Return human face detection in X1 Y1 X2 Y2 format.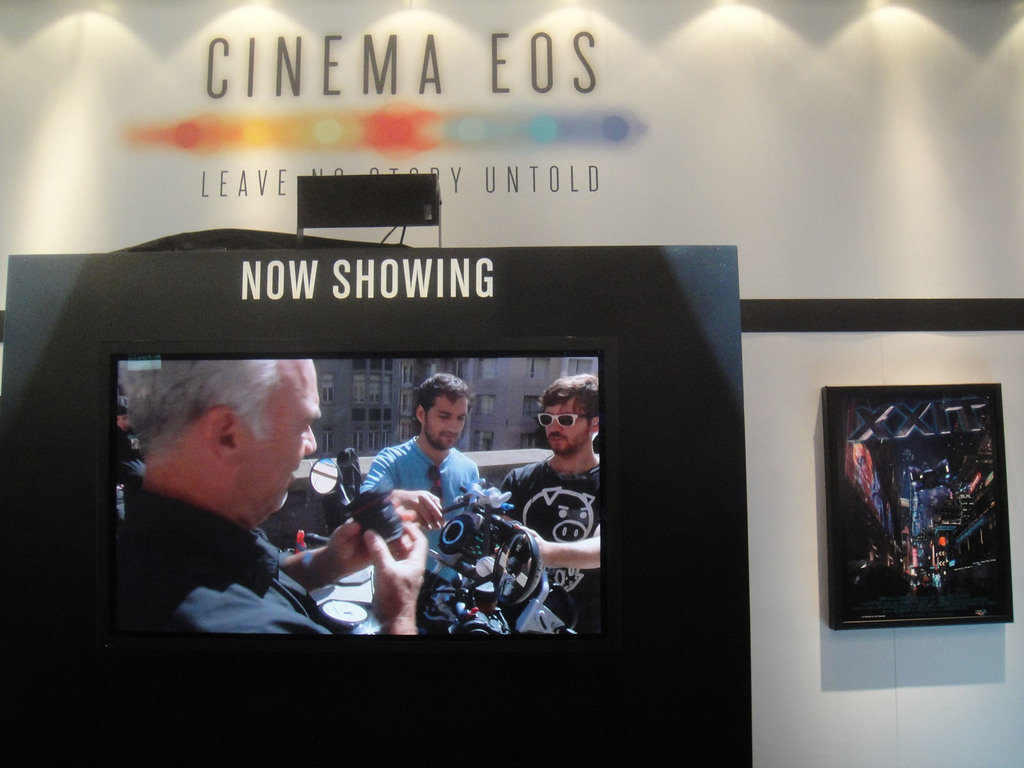
543 404 588 454.
